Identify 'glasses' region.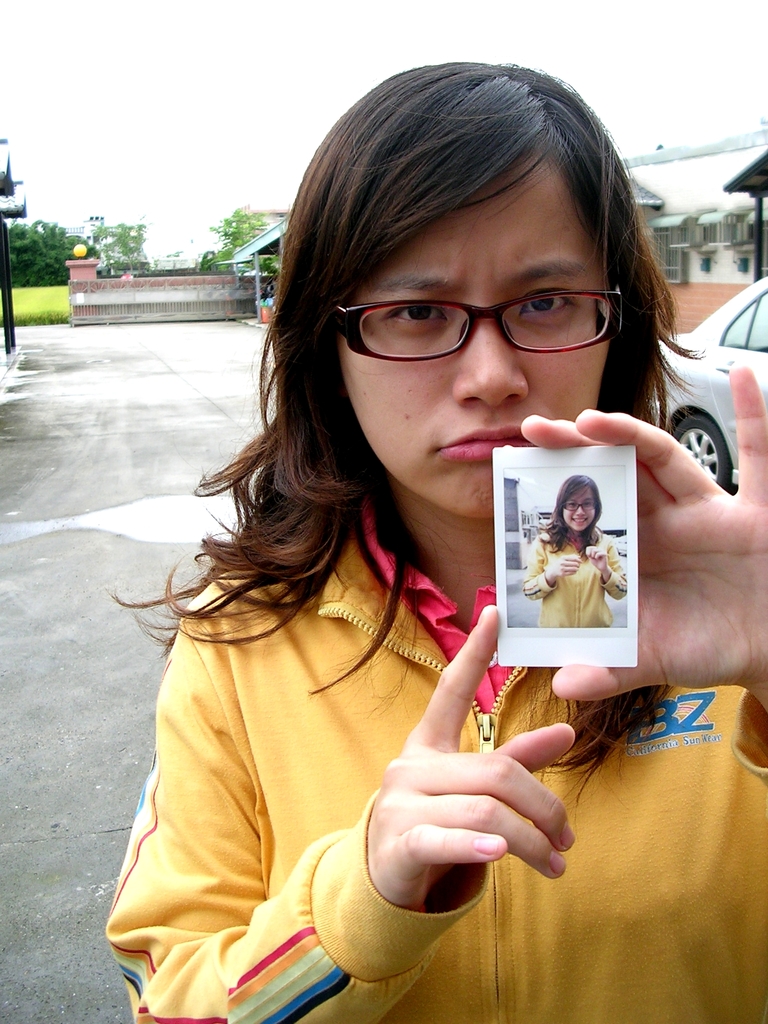
Region: 557/496/596/519.
